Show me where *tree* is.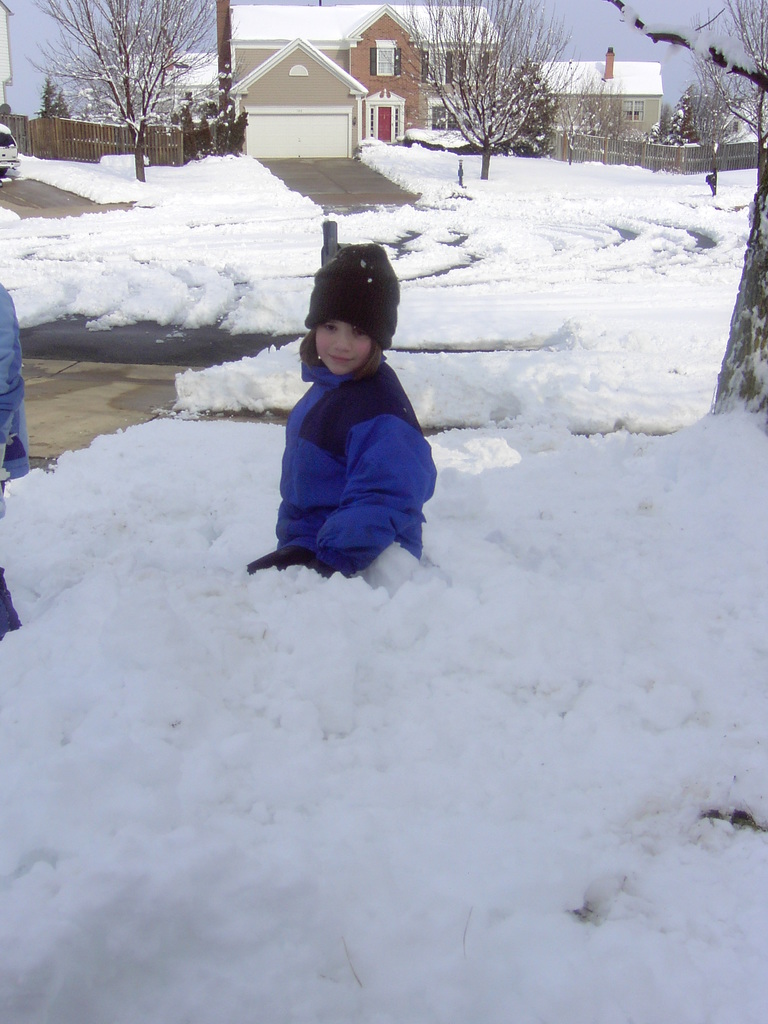
*tree* is at (left=24, top=0, right=246, bottom=184).
